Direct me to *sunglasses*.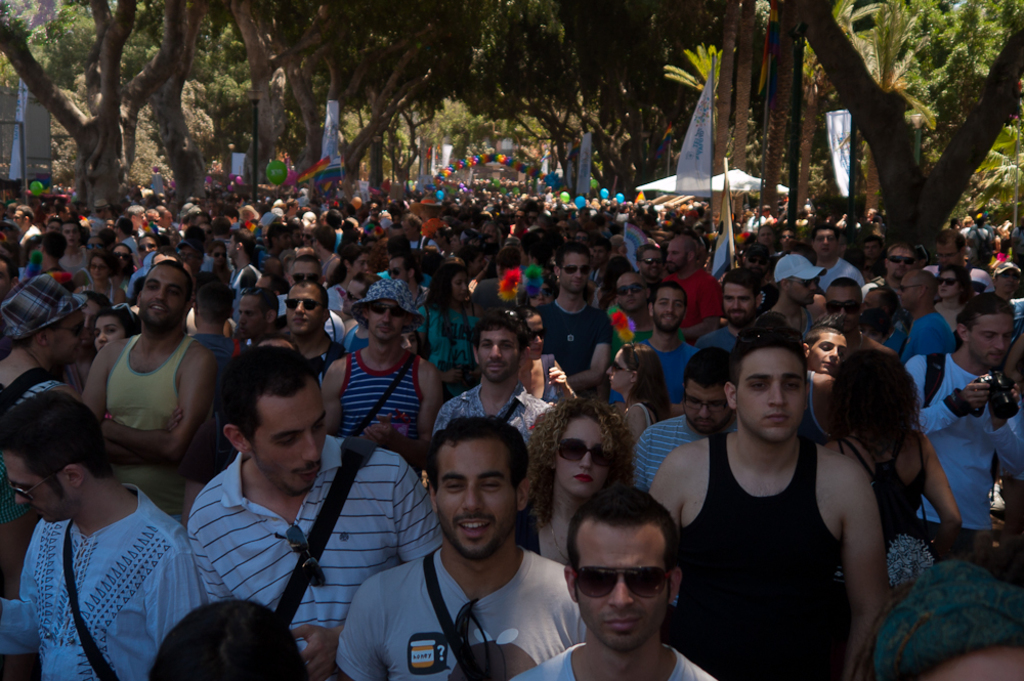
Direction: x1=285, y1=297, x2=324, y2=308.
